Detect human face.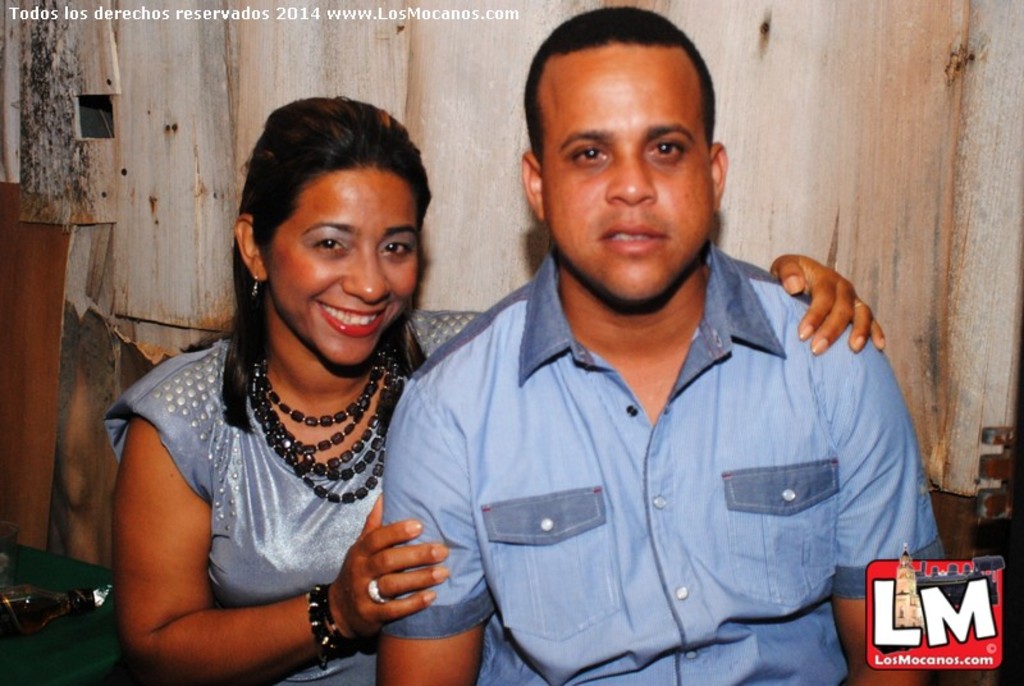
Detected at detection(261, 170, 424, 363).
